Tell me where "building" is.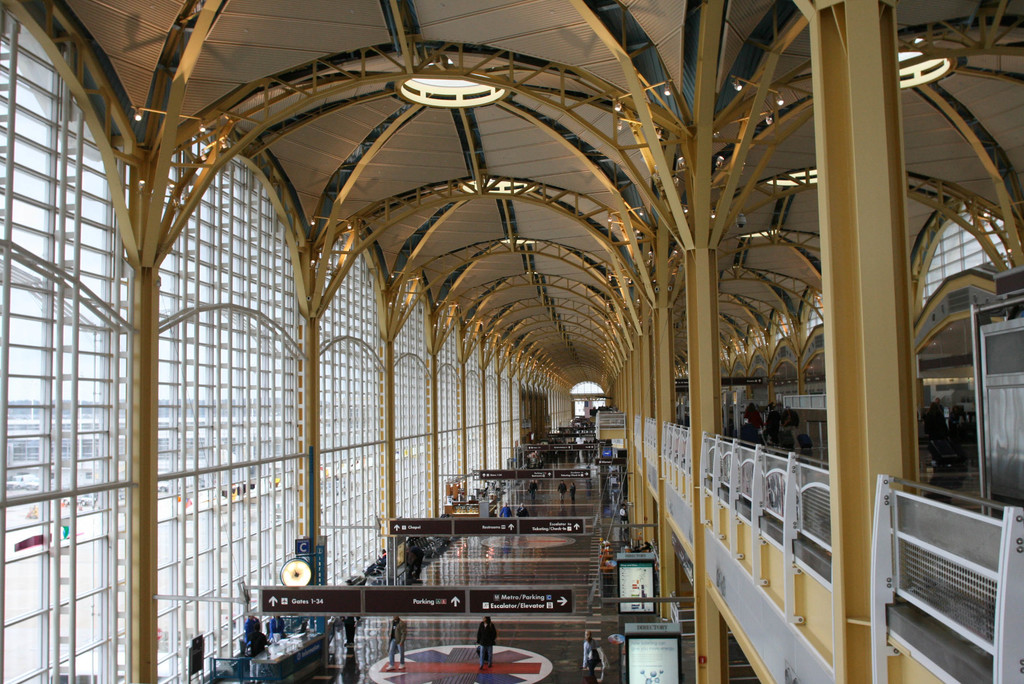
"building" is at bbox=(0, 0, 1023, 683).
